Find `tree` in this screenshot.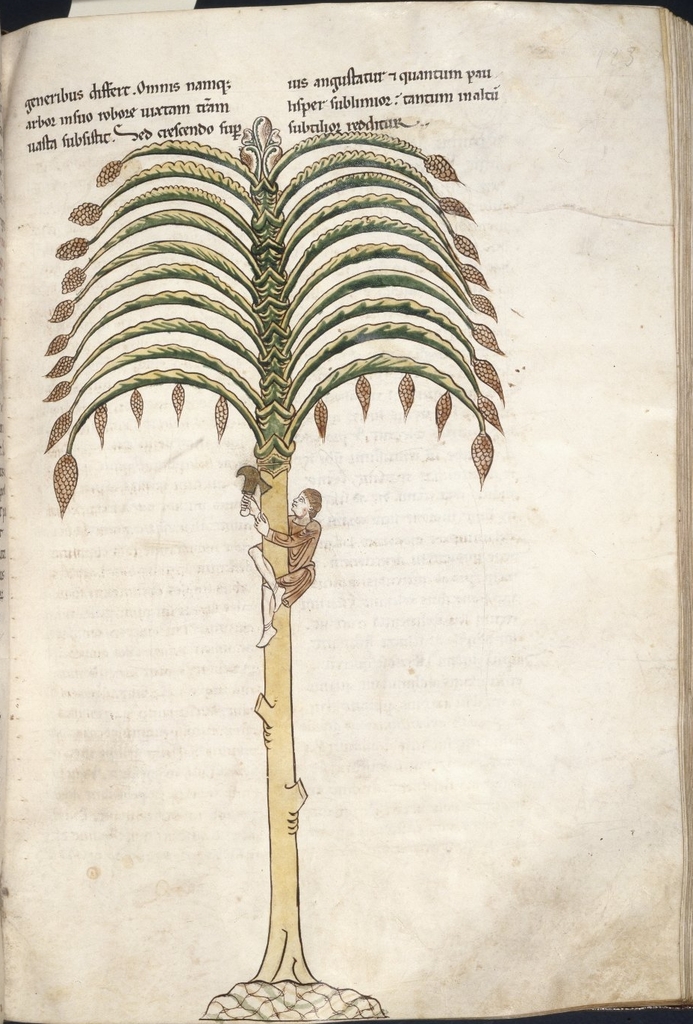
The bounding box for `tree` is (left=0, top=48, right=580, bottom=930).
